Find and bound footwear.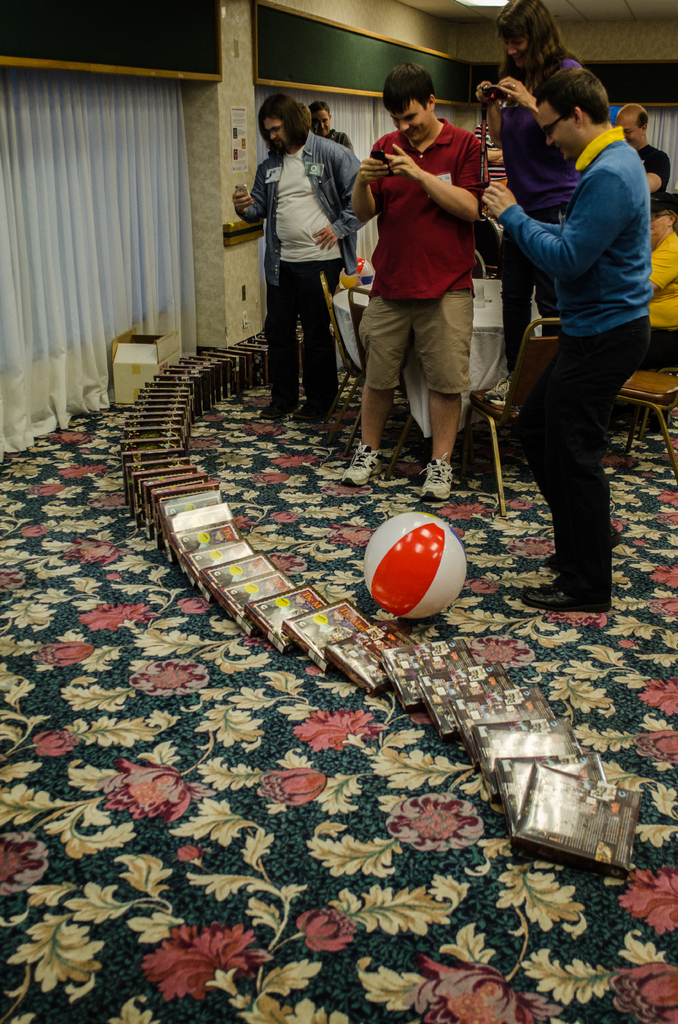
Bound: 293/398/327/420.
